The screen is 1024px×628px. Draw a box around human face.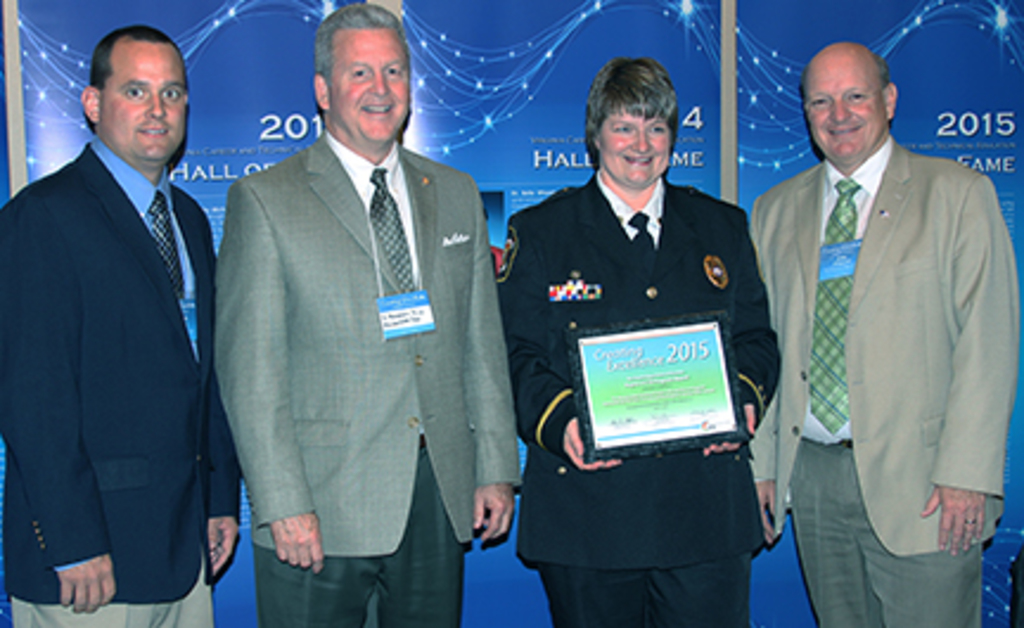
crop(325, 26, 410, 142).
